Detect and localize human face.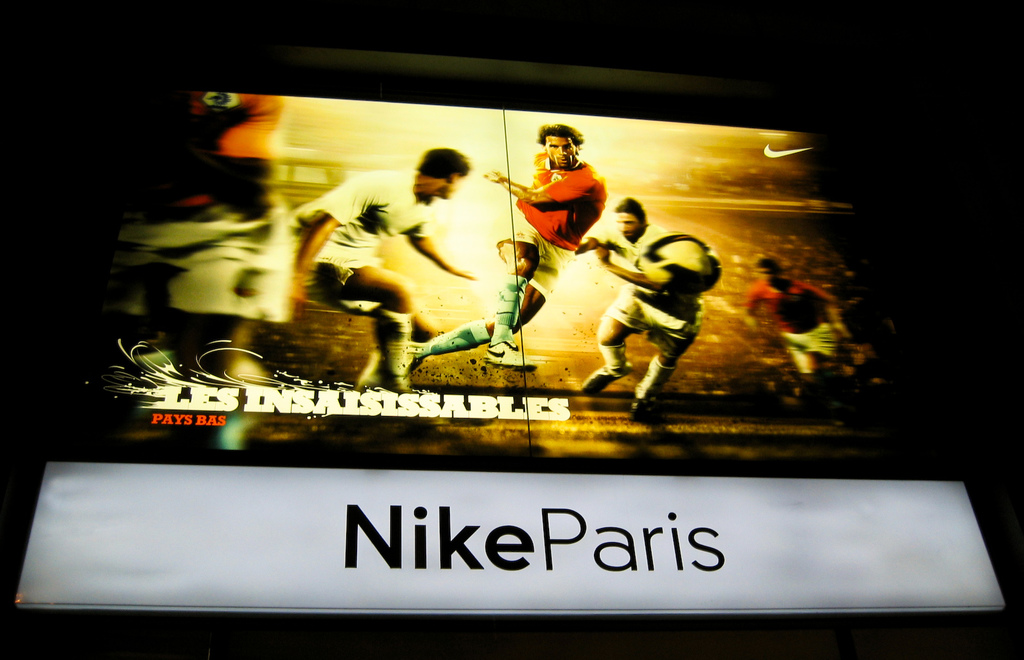
Localized at [x1=763, y1=271, x2=776, y2=288].
